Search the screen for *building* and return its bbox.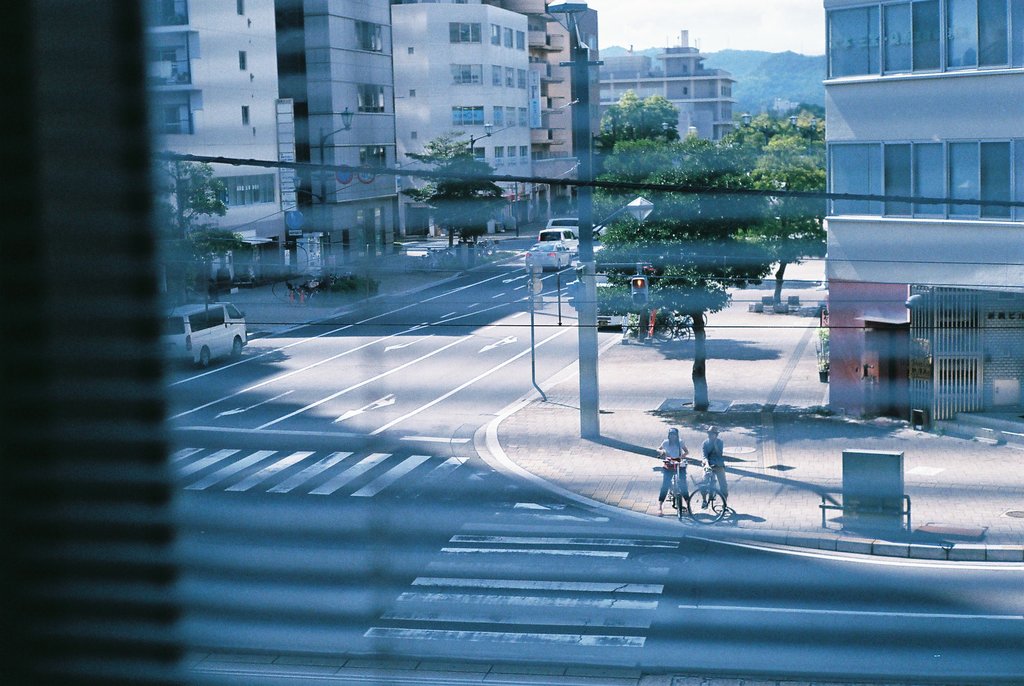
Found: <bbox>139, 0, 291, 310</bbox>.
